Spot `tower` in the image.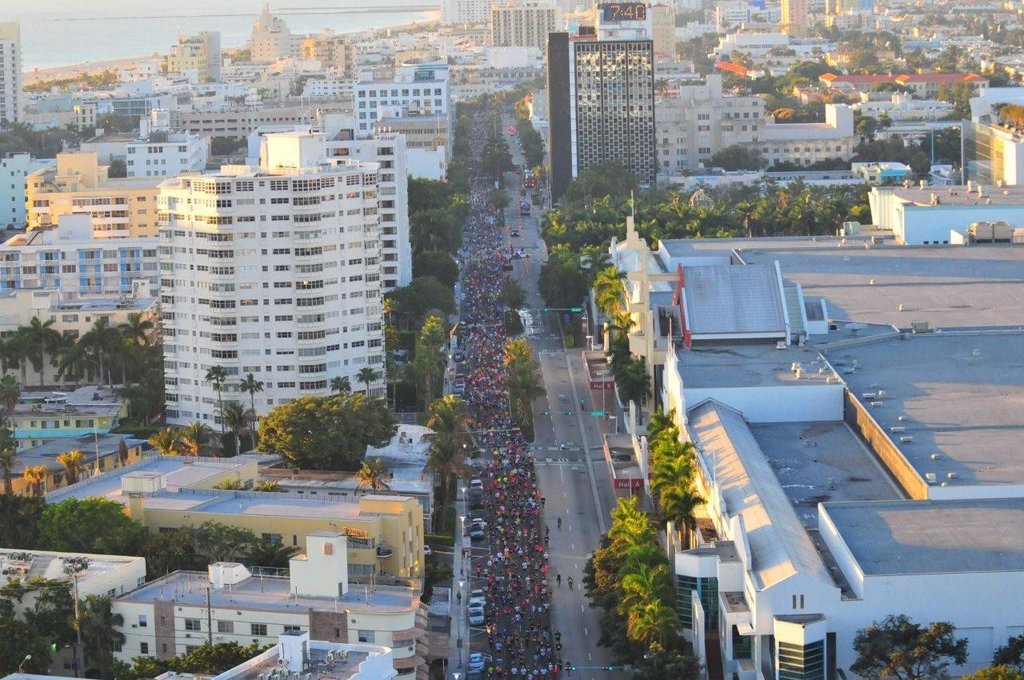
`tower` found at l=165, t=29, r=226, b=84.
